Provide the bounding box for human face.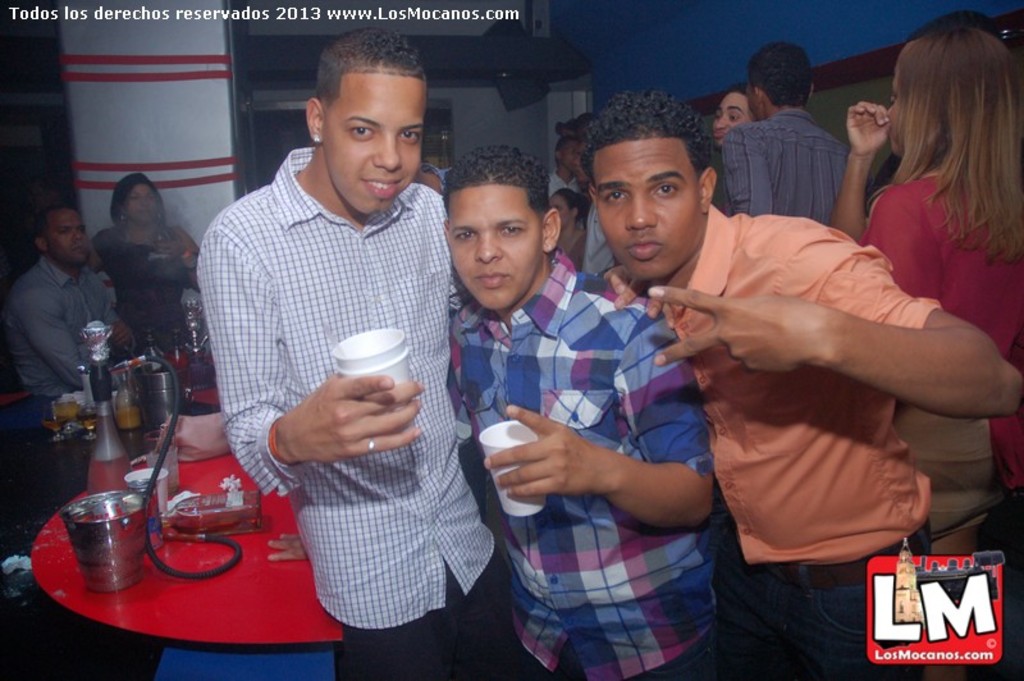
707, 95, 740, 140.
